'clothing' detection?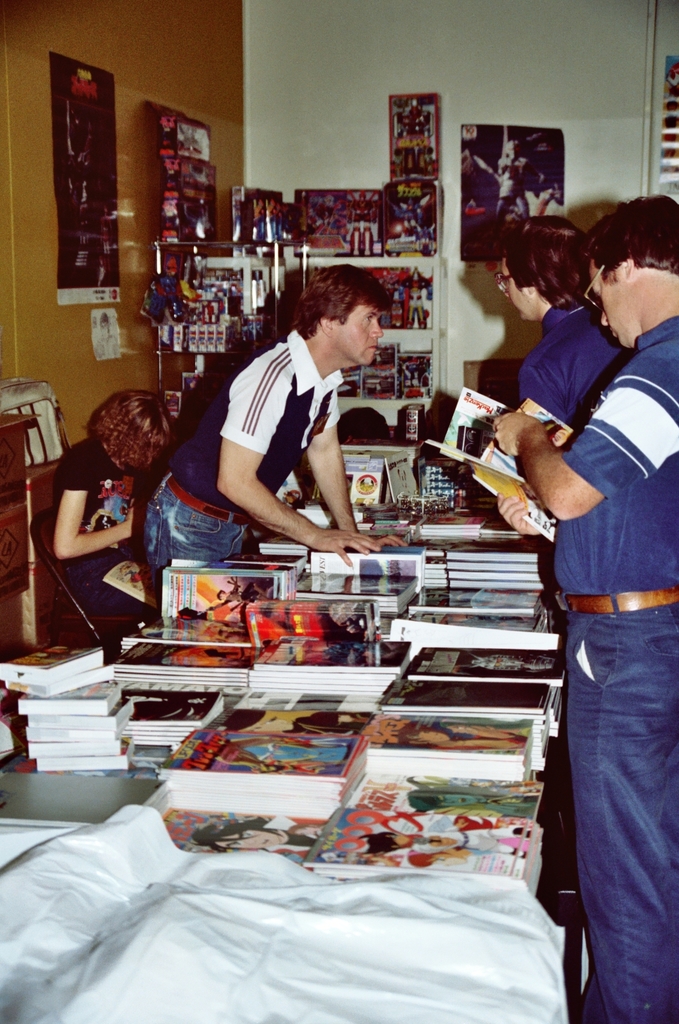
bbox=(517, 158, 671, 994)
